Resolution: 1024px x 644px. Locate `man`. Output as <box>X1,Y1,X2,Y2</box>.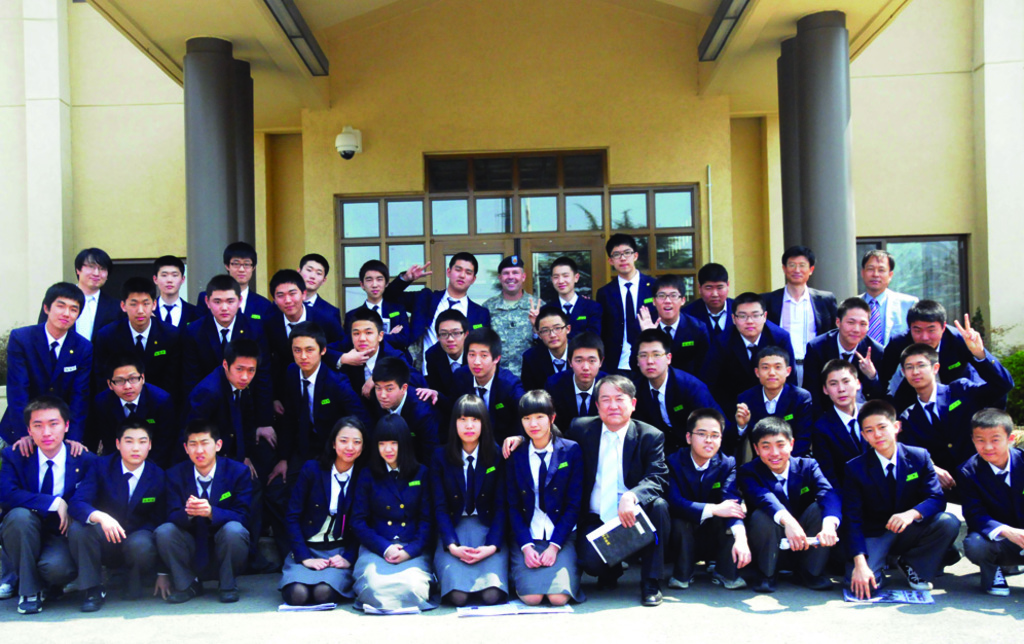
<box>594,230,655,375</box>.
